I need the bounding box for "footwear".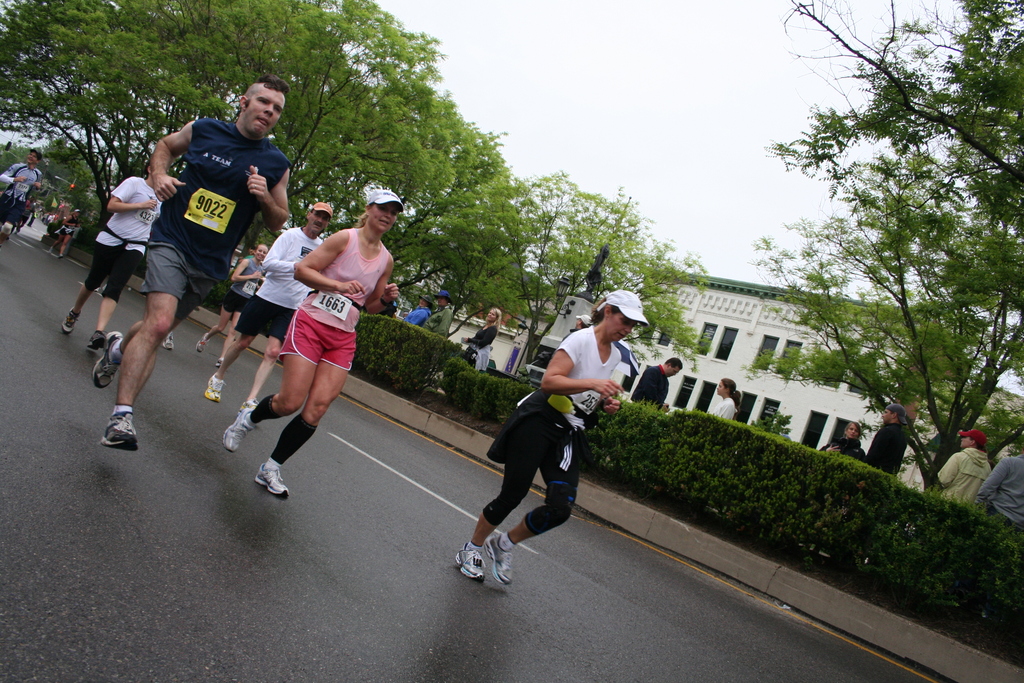
Here it is: bbox(255, 463, 289, 497).
